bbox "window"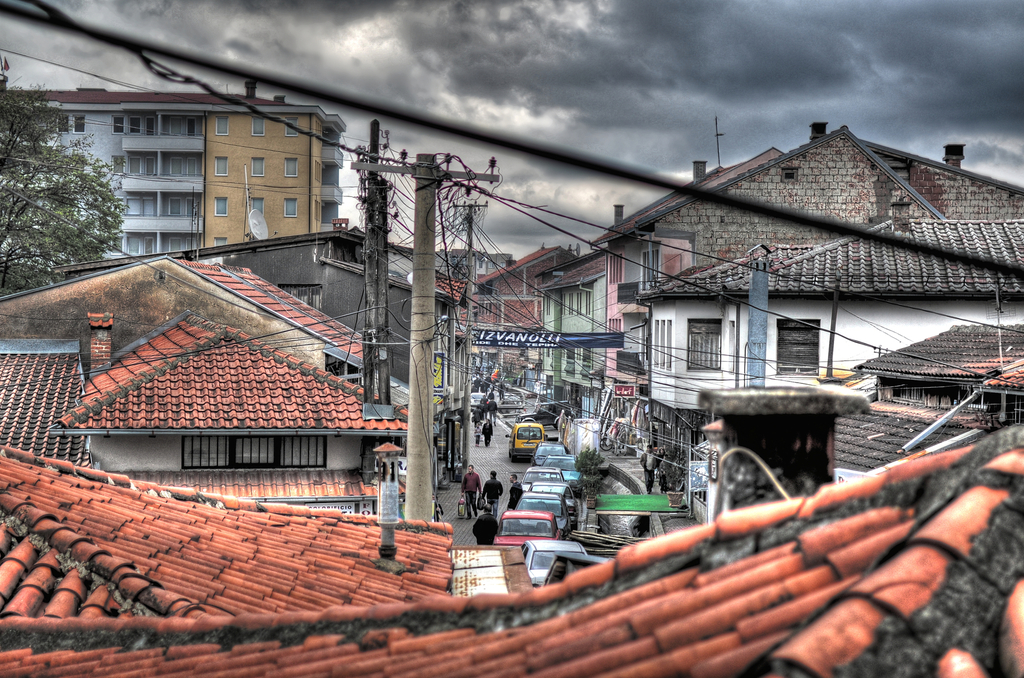
(left=122, top=229, right=154, bottom=259)
